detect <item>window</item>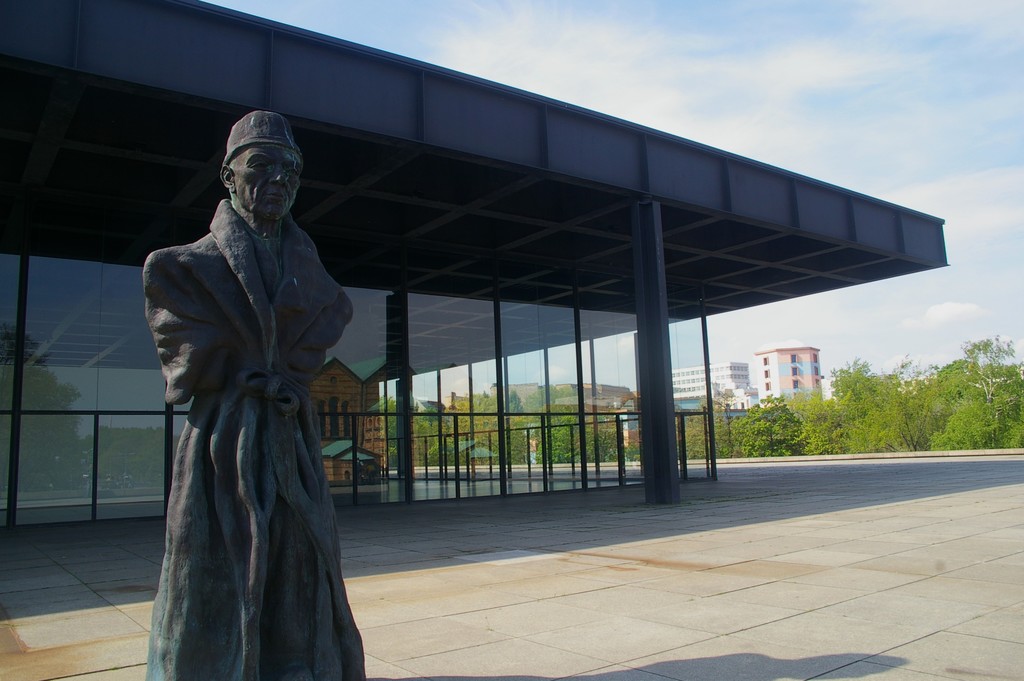
(x1=787, y1=350, x2=797, y2=363)
